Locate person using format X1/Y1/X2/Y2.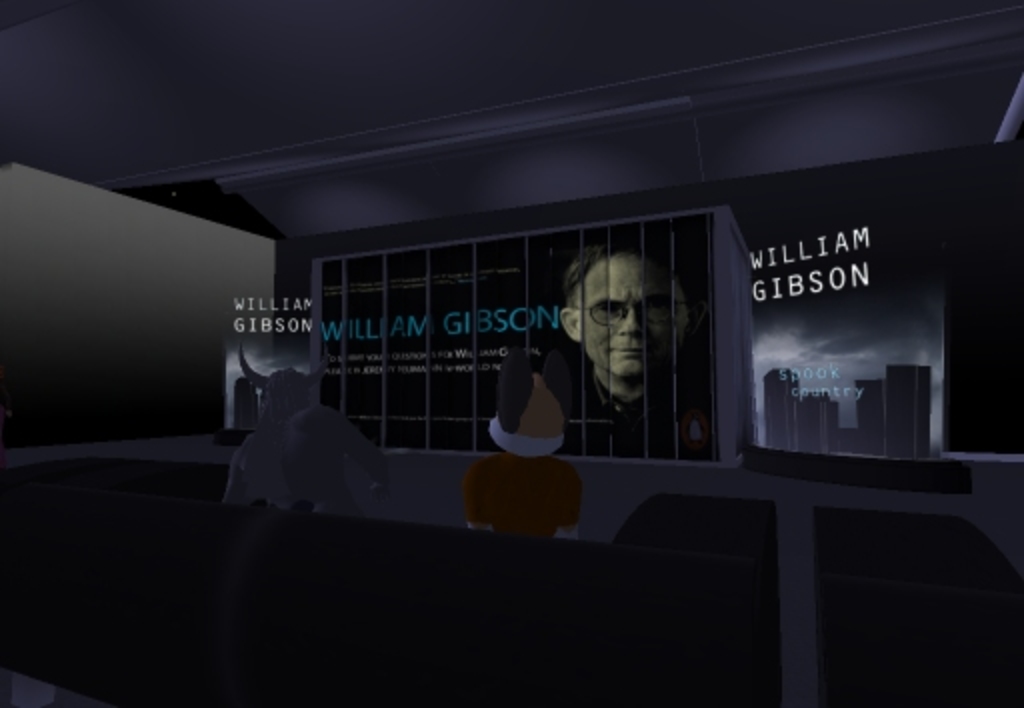
542/244/712/464.
